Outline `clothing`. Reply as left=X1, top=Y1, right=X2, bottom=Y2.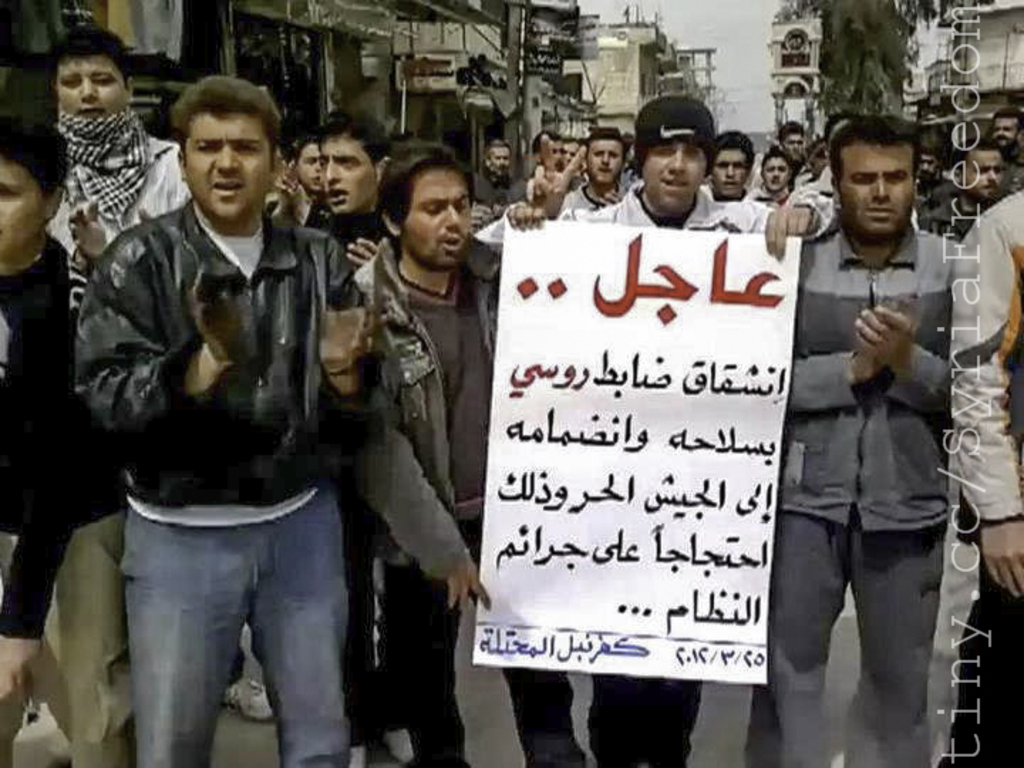
left=68, top=195, right=385, bottom=767.
